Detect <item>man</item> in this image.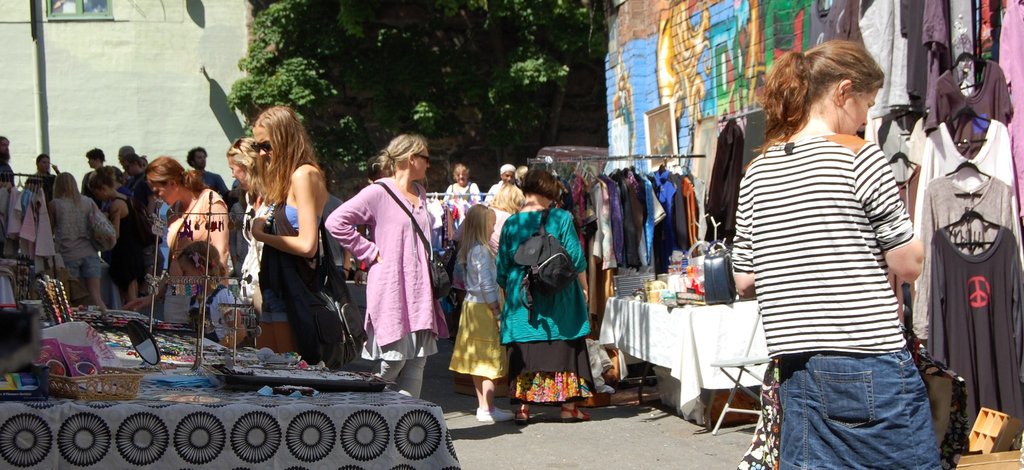
Detection: l=25, t=153, r=60, b=205.
